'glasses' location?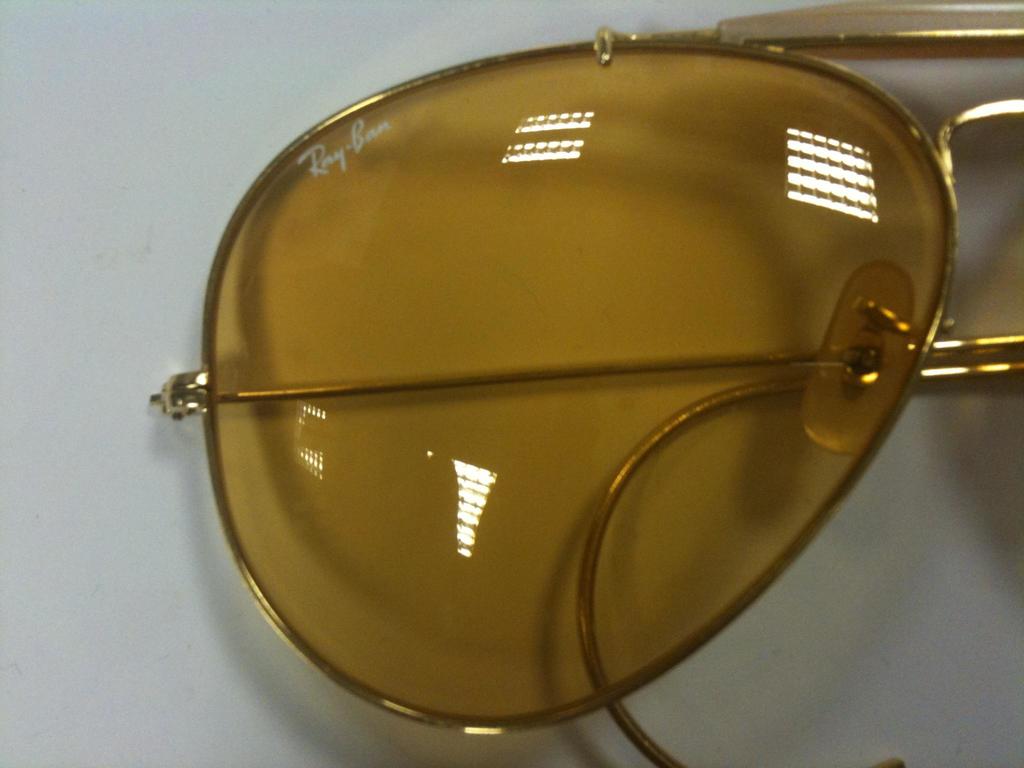
box(140, 0, 1023, 767)
